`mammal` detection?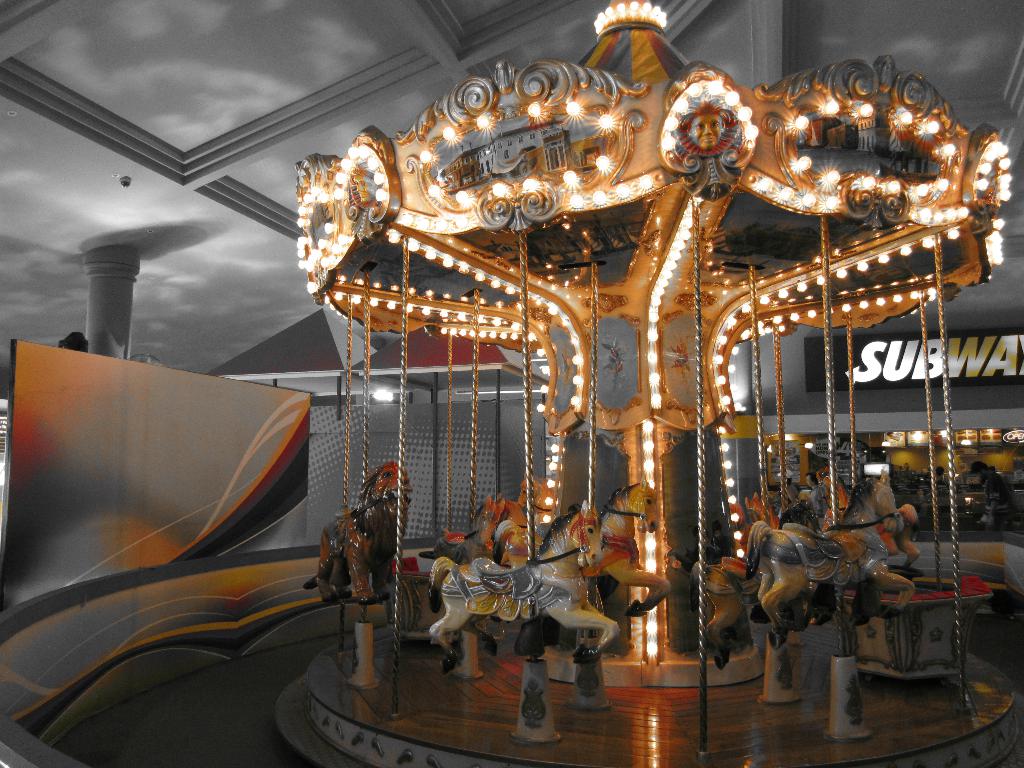
BBox(930, 464, 948, 489)
